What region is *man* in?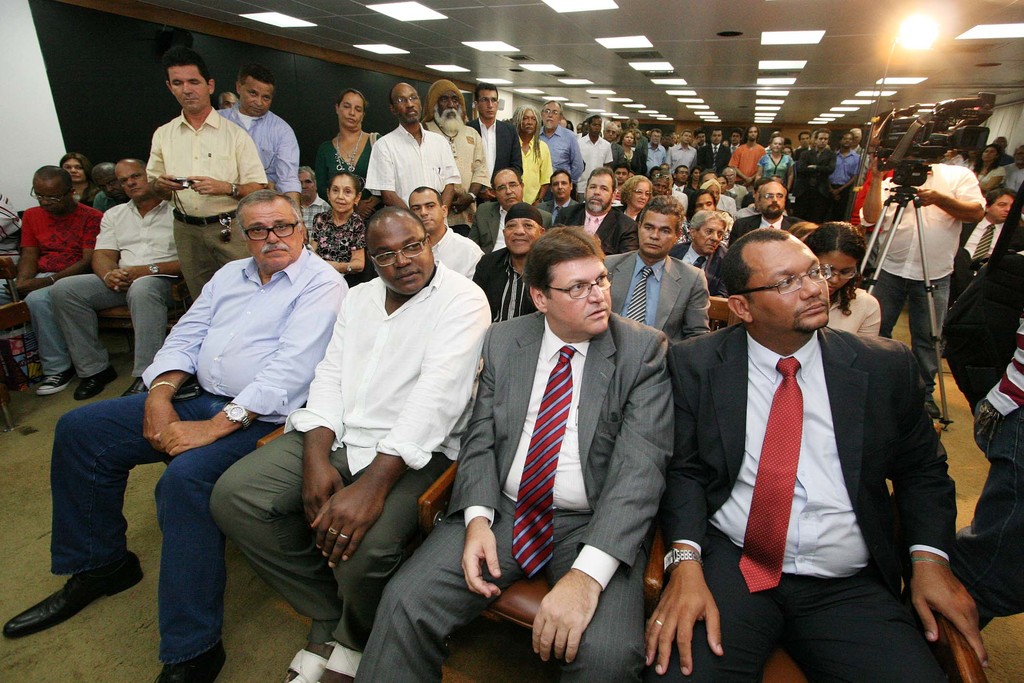
left=358, top=224, right=673, bottom=682.
